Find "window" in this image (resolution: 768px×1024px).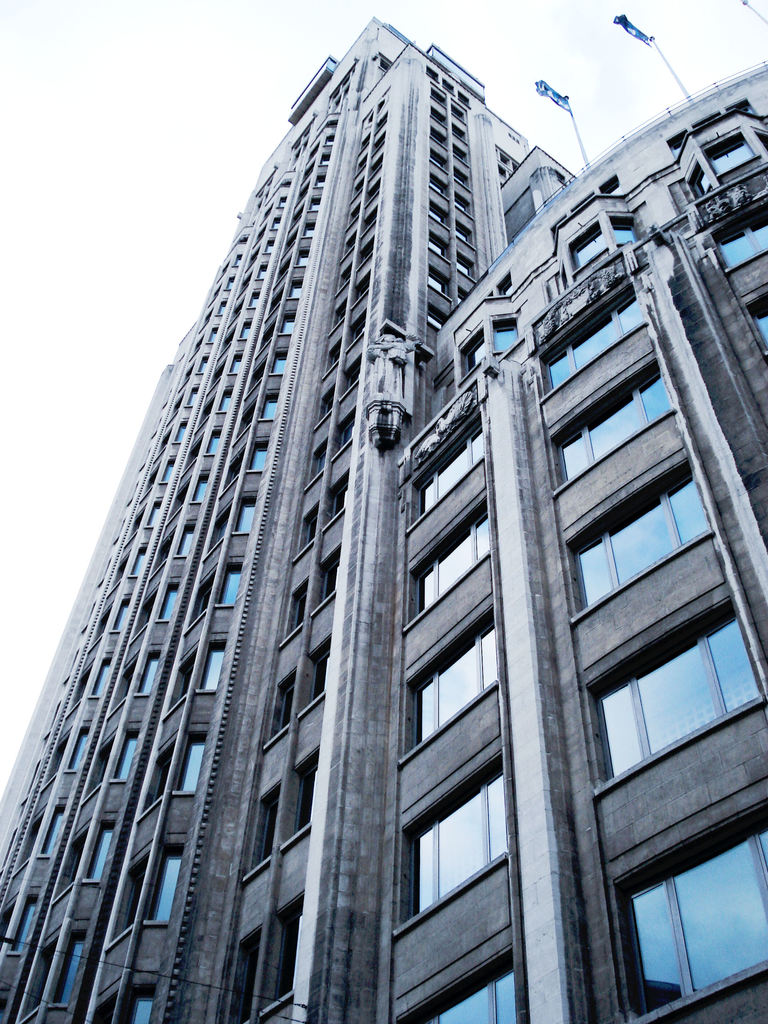
(333,483,345,515).
